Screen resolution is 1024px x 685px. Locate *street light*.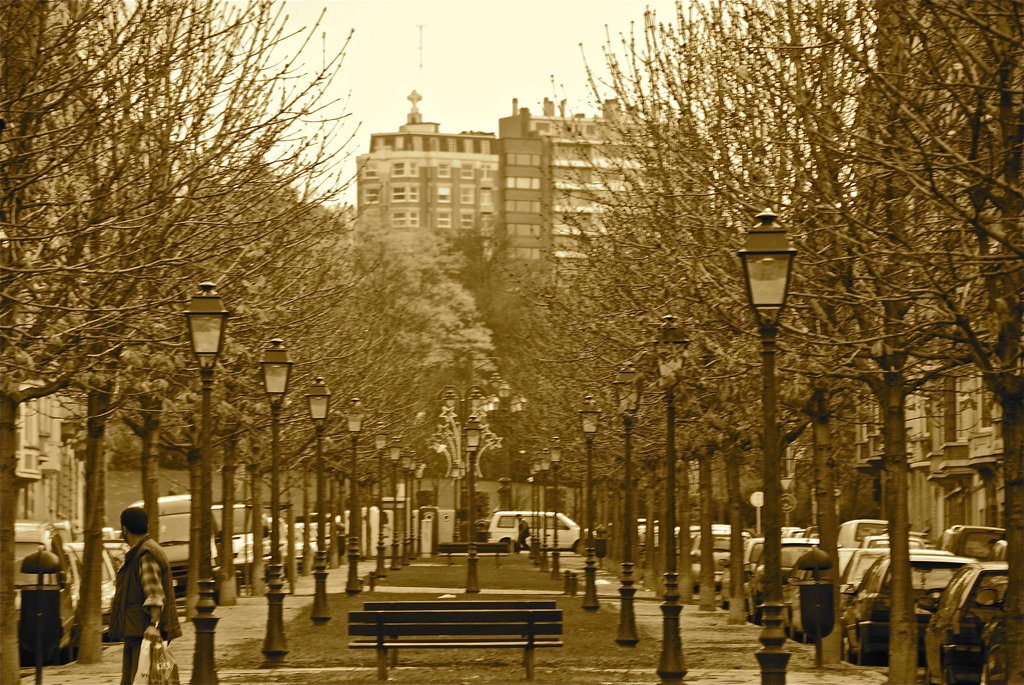
region(371, 418, 388, 585).
